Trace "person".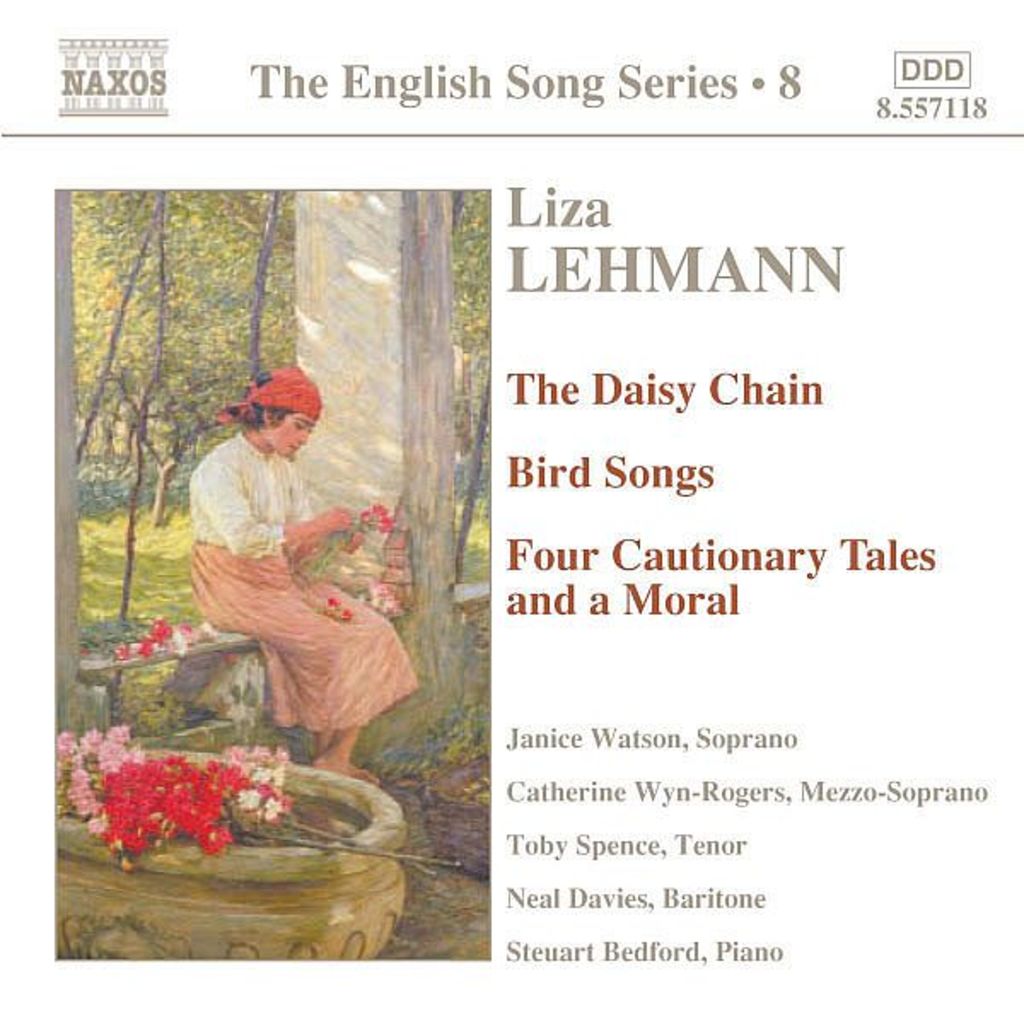
Traced to box(188, 358, 418, 788).
